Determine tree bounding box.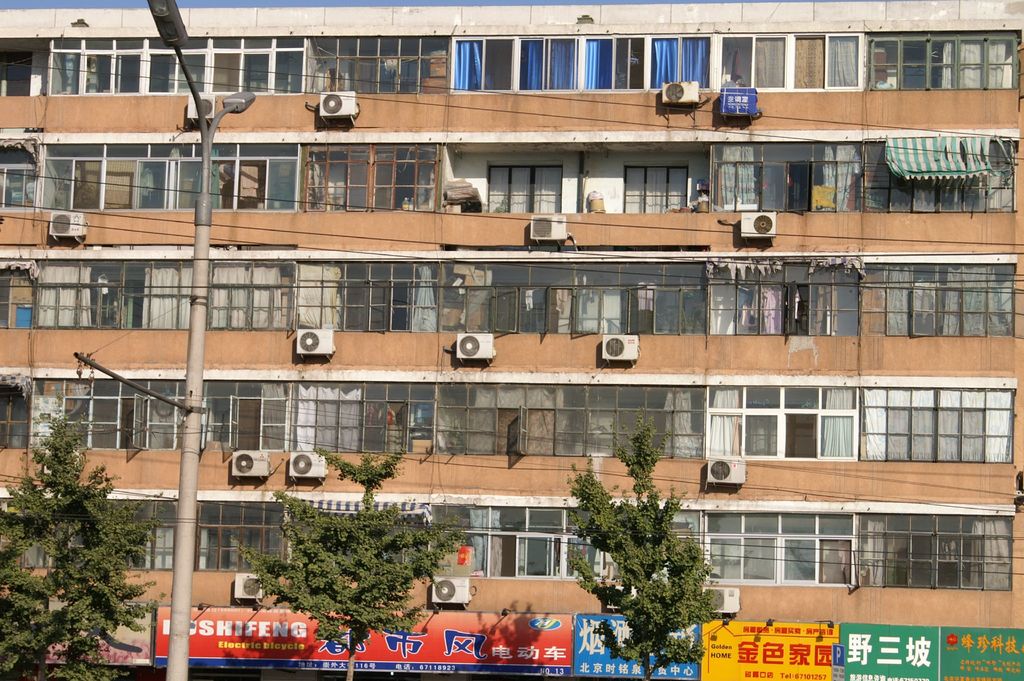
Determined: left=0, top=551, right=73, bottom=676.
